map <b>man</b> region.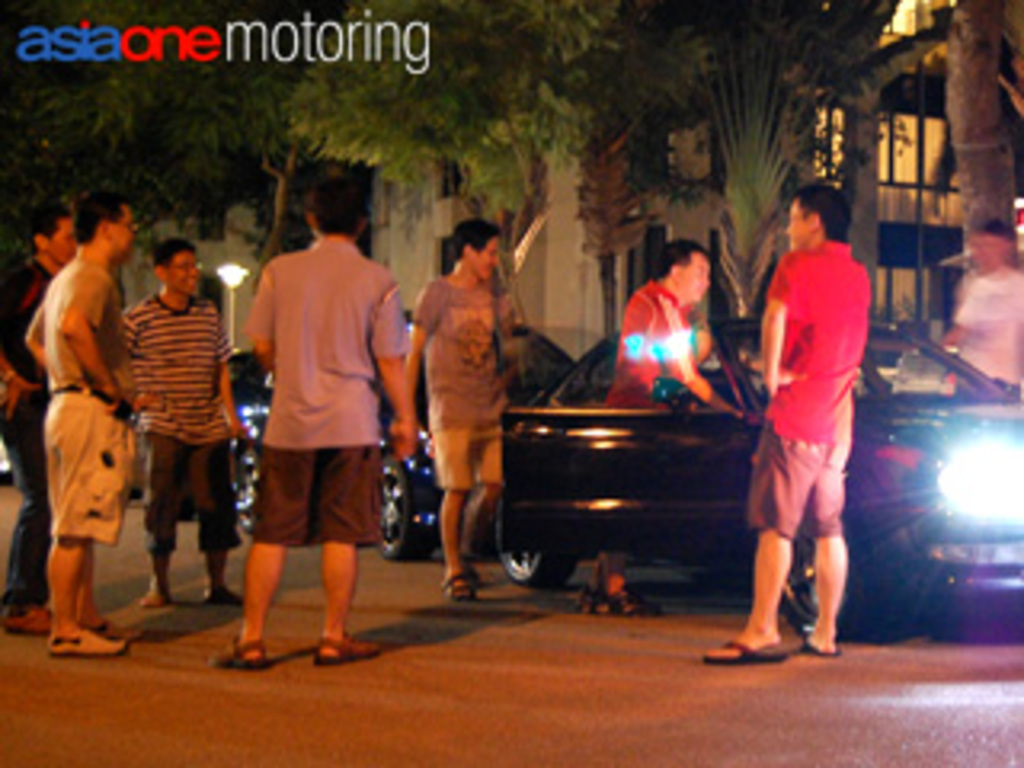
Mapped to 688:170:870:704.
